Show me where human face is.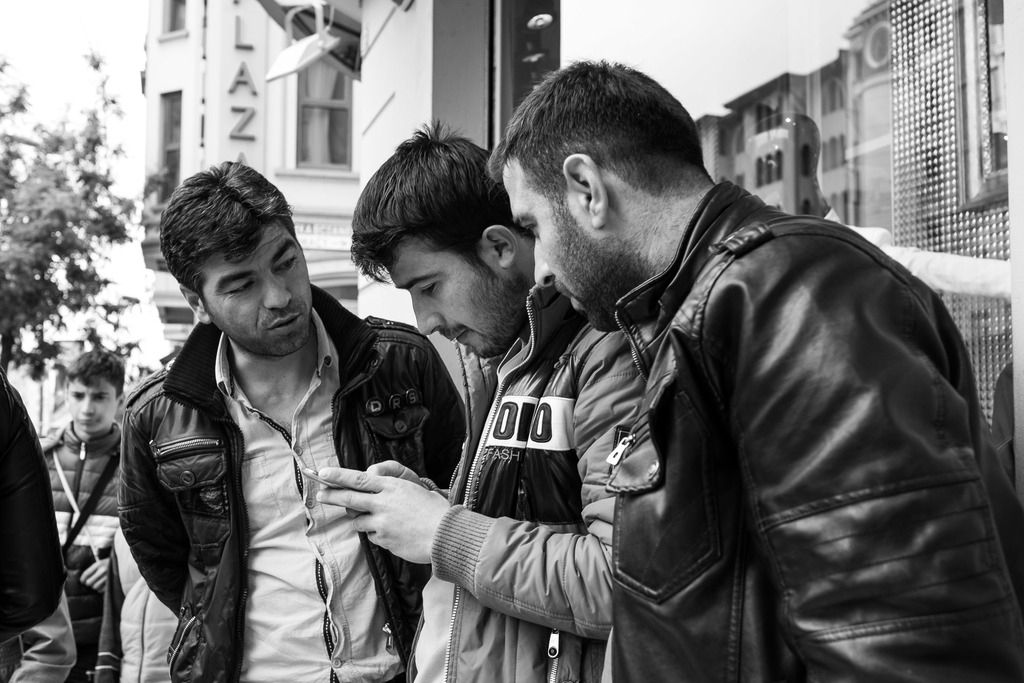
human face is at [384,225,508,359].
